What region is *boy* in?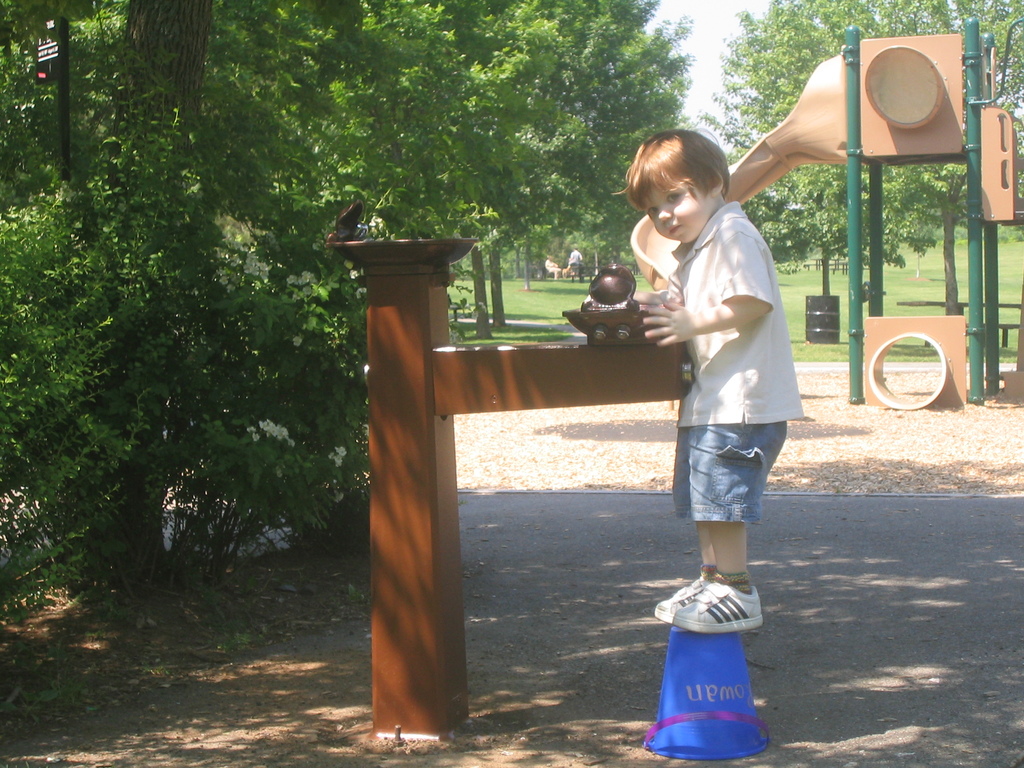
pyautogui.locateOnScreen(624, 123, 820, 671).
